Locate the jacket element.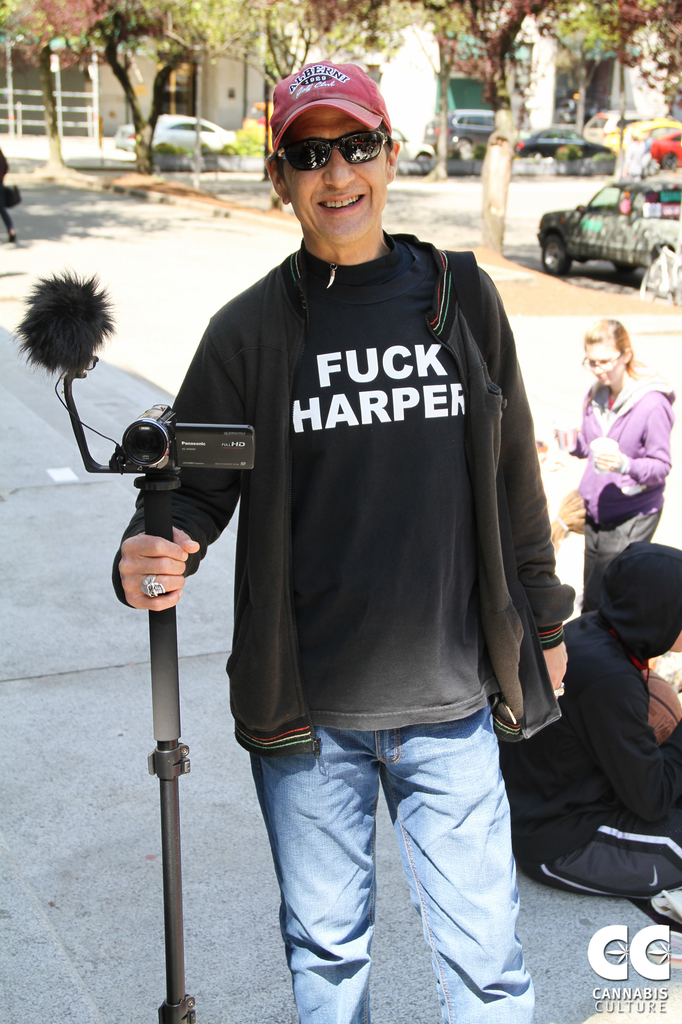
Element bbox: x1=546, y1=382, x2=676, y2=532.
